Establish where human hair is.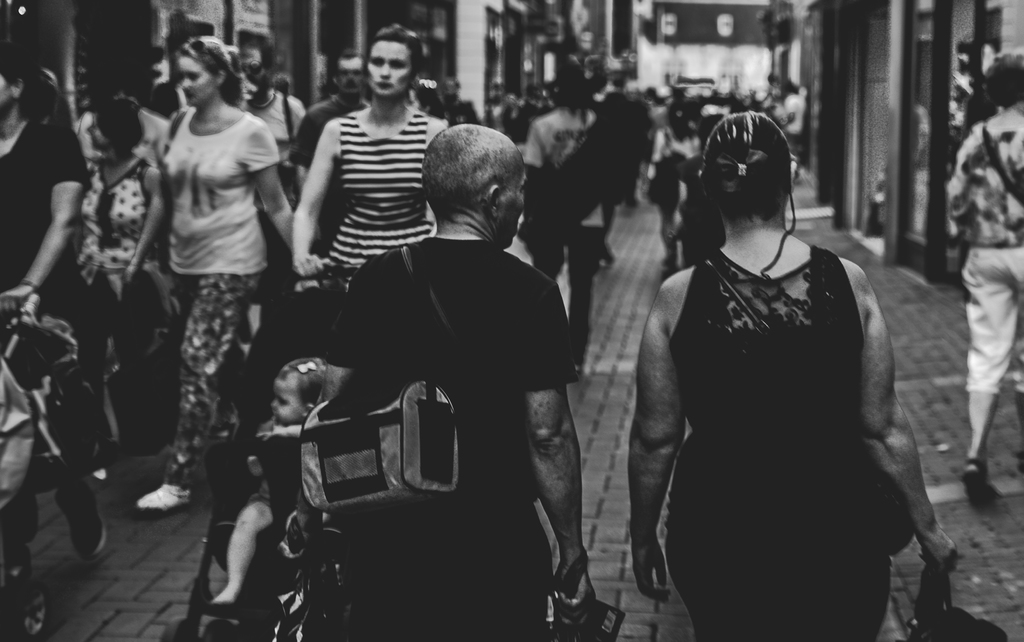
Established at (238,32,280,91).
